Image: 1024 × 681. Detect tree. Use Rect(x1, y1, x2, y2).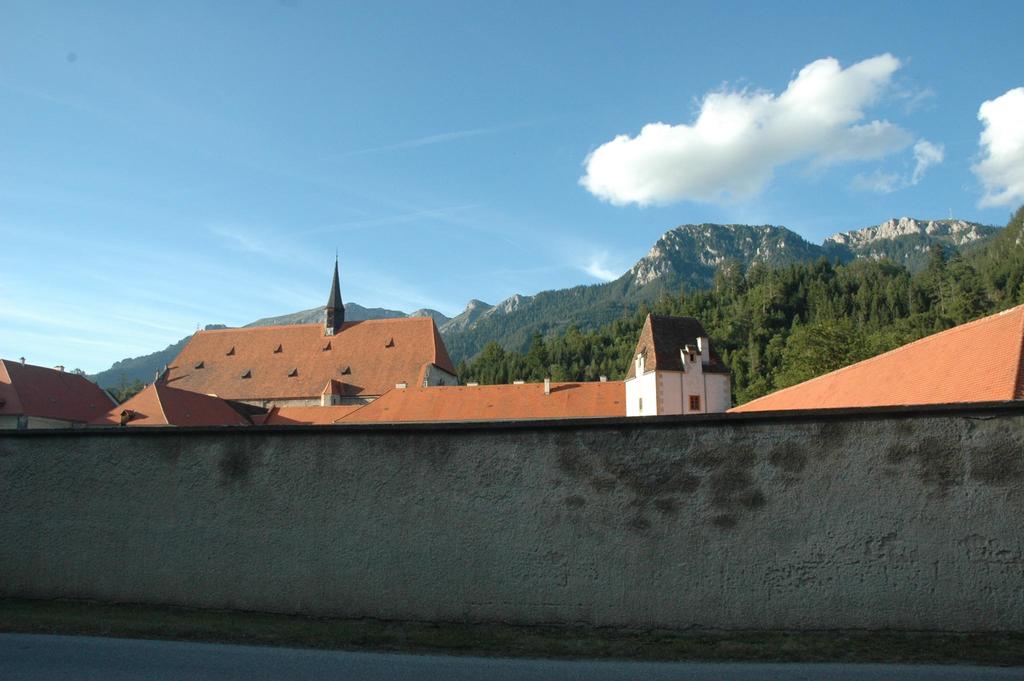
Rect(132, 382, 140, 397).
